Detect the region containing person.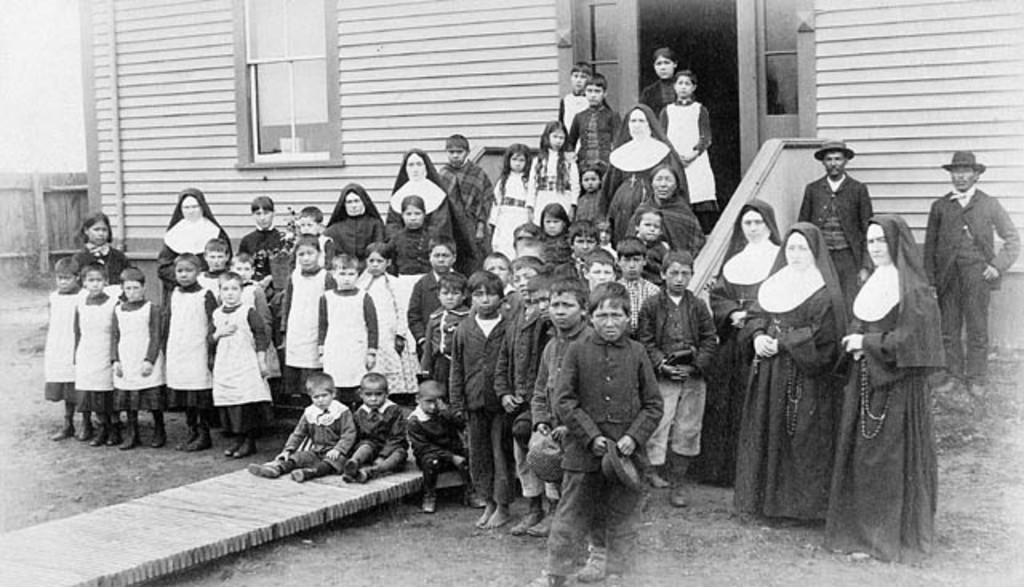
detection(66, 261, 115, 448).
